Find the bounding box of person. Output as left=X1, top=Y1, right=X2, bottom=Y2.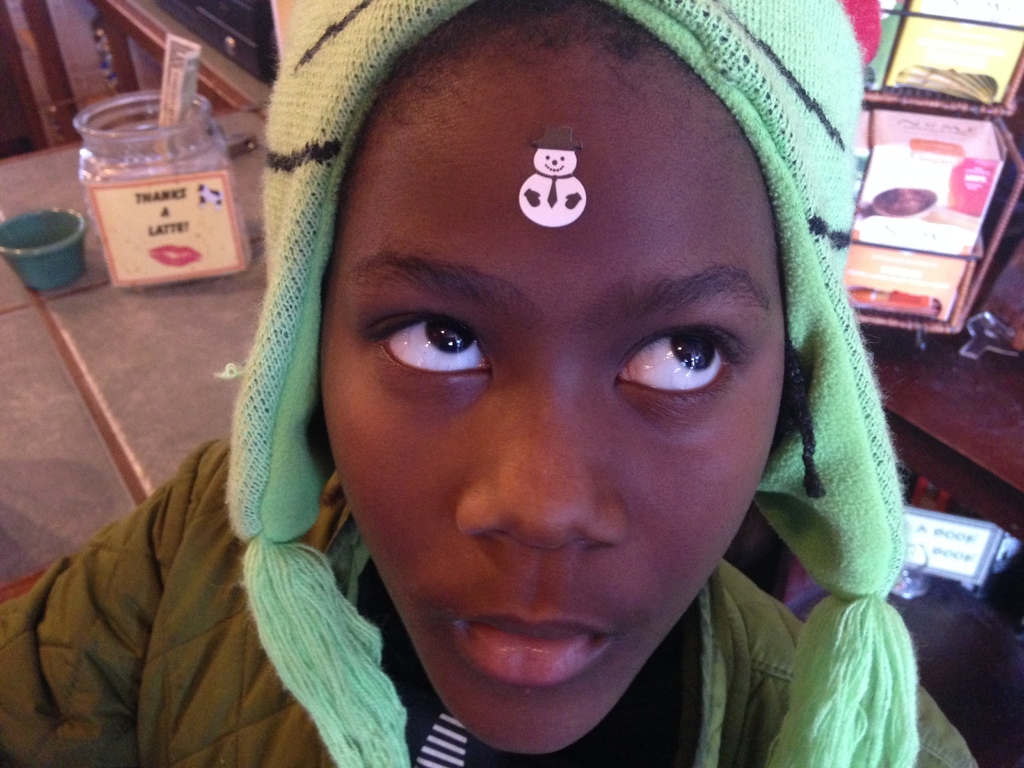
left=0, top=0, right=981, bottom=767.
